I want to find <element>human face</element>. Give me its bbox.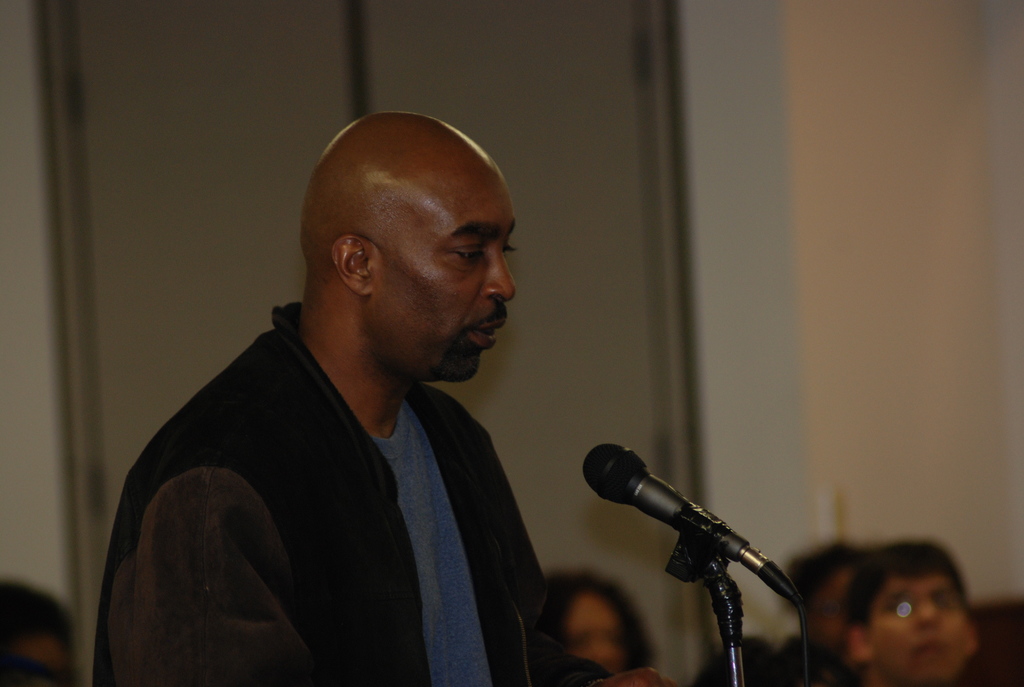
811:561:850:652.
